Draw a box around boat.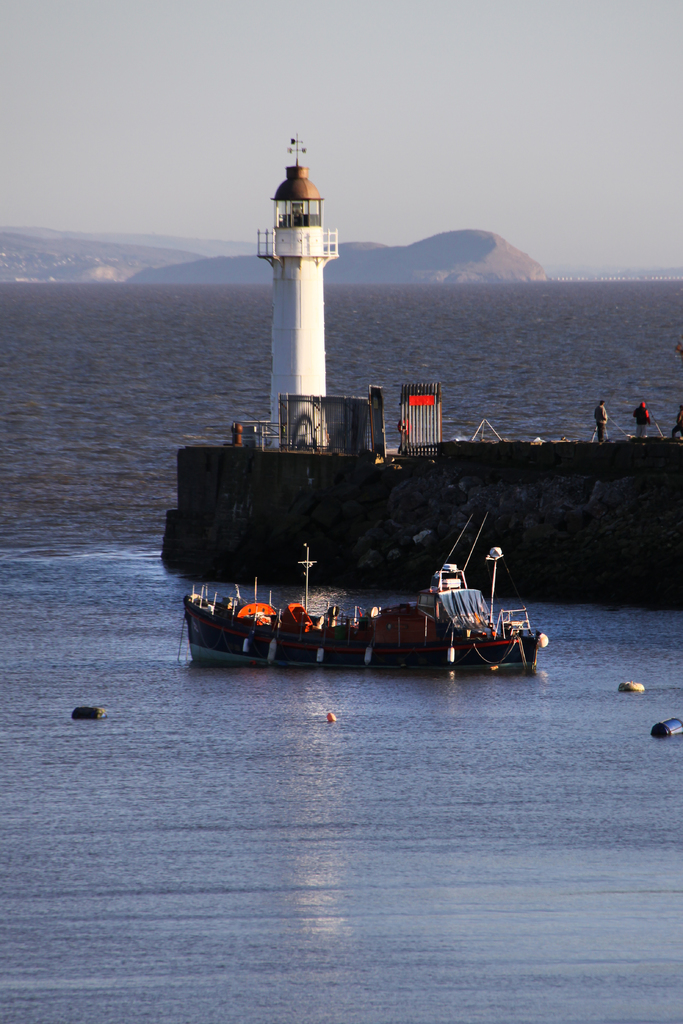
[left=169, top=529, right=568, bottom=680].
